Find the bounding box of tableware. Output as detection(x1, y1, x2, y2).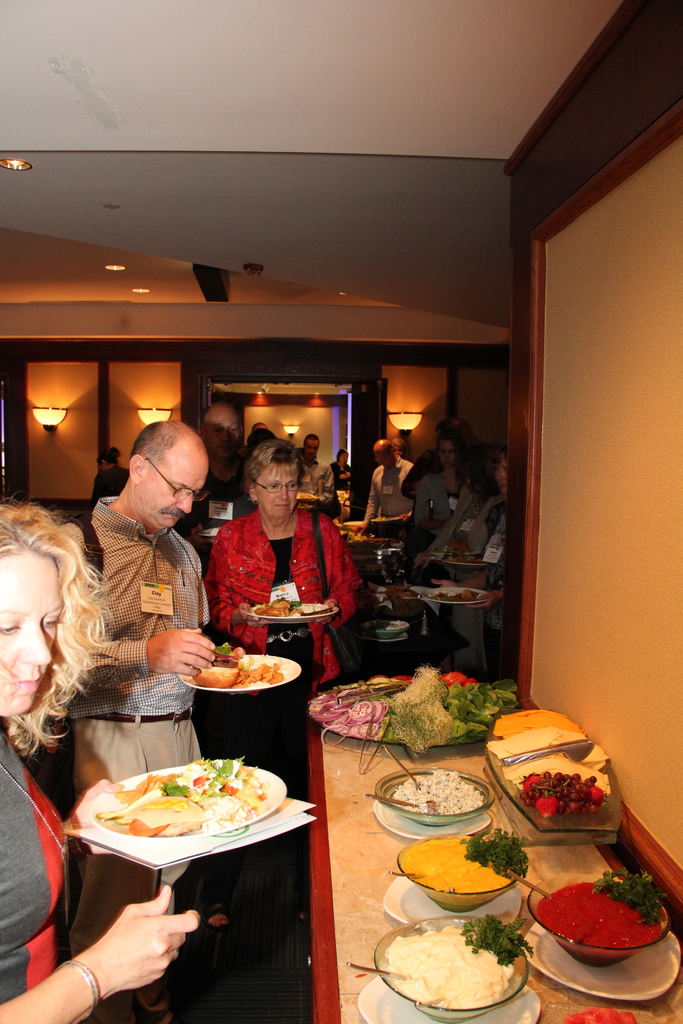
detection(64, 764, 312, 859).
